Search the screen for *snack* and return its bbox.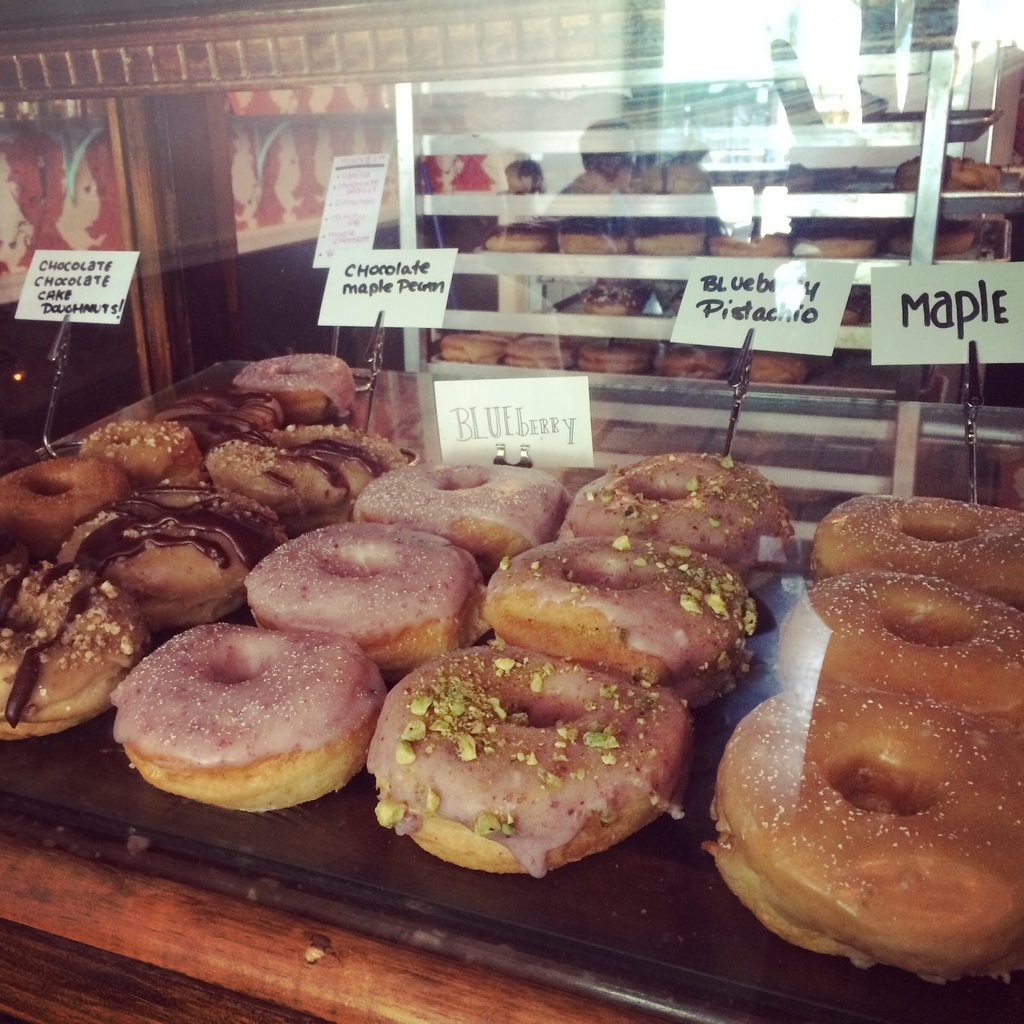
Found: Rect(232, 348, 351, 424).
